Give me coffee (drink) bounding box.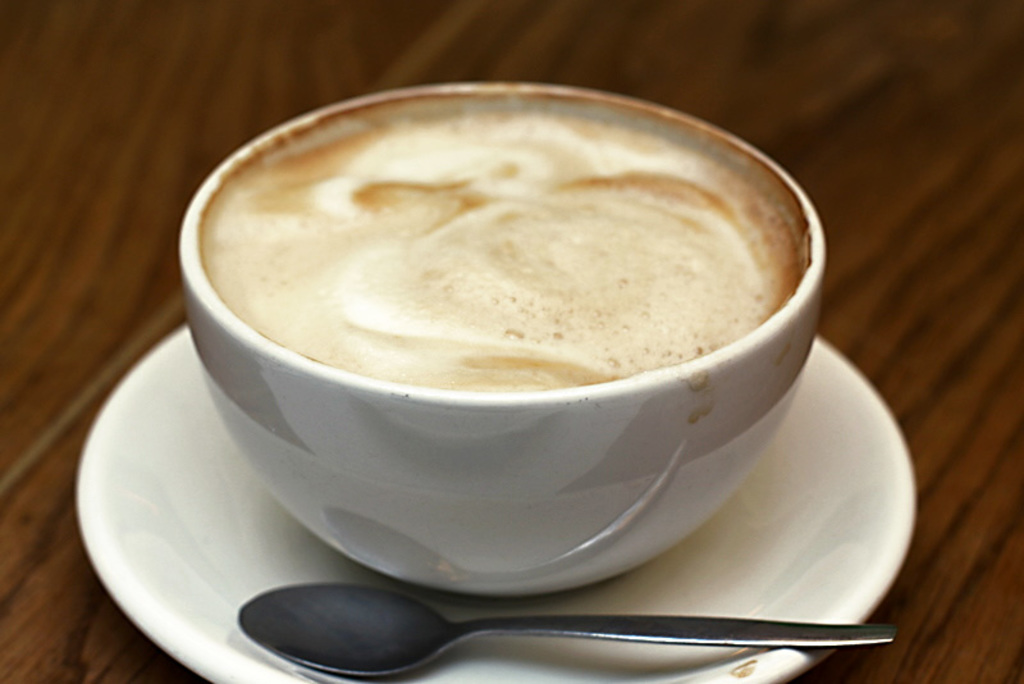
{"left": 166, "top": 76, "right": 851, "bottom": 592}.
